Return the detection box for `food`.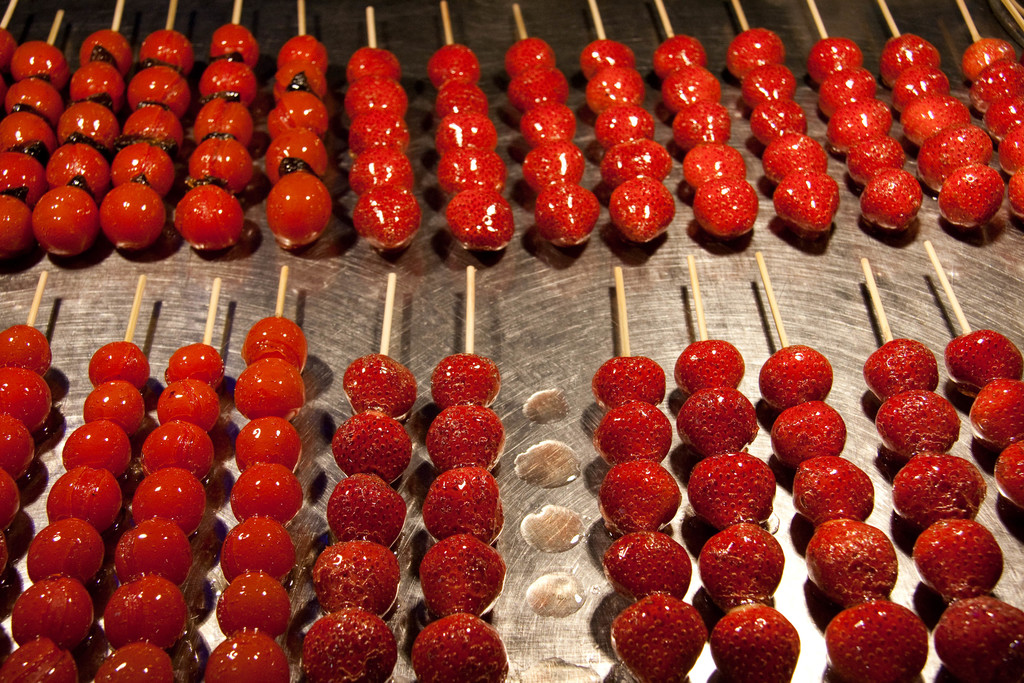
342,352,420,424.
